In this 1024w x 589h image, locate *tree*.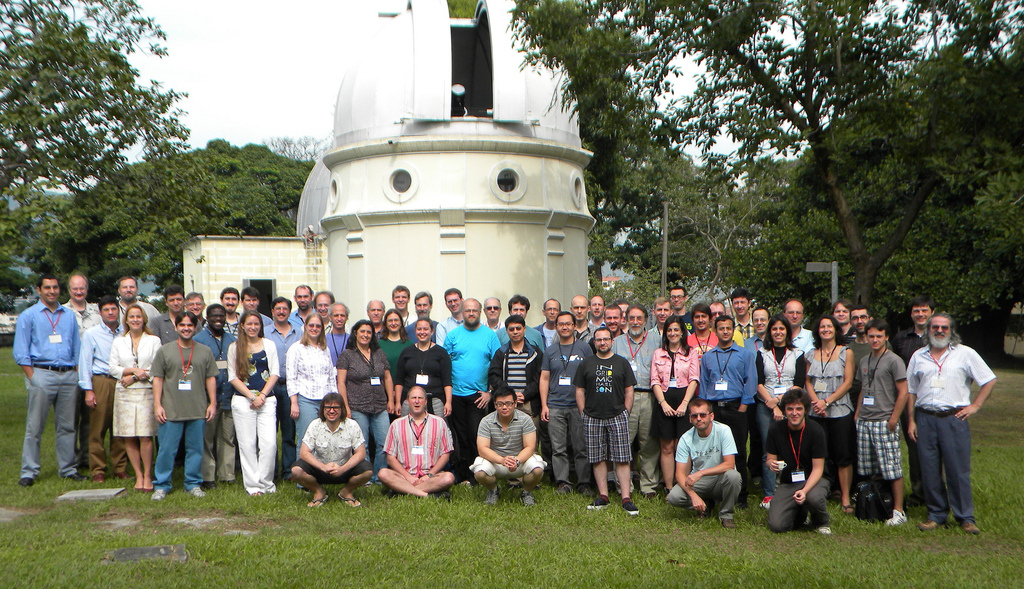
Bounding box: (499,0,1023,320).
